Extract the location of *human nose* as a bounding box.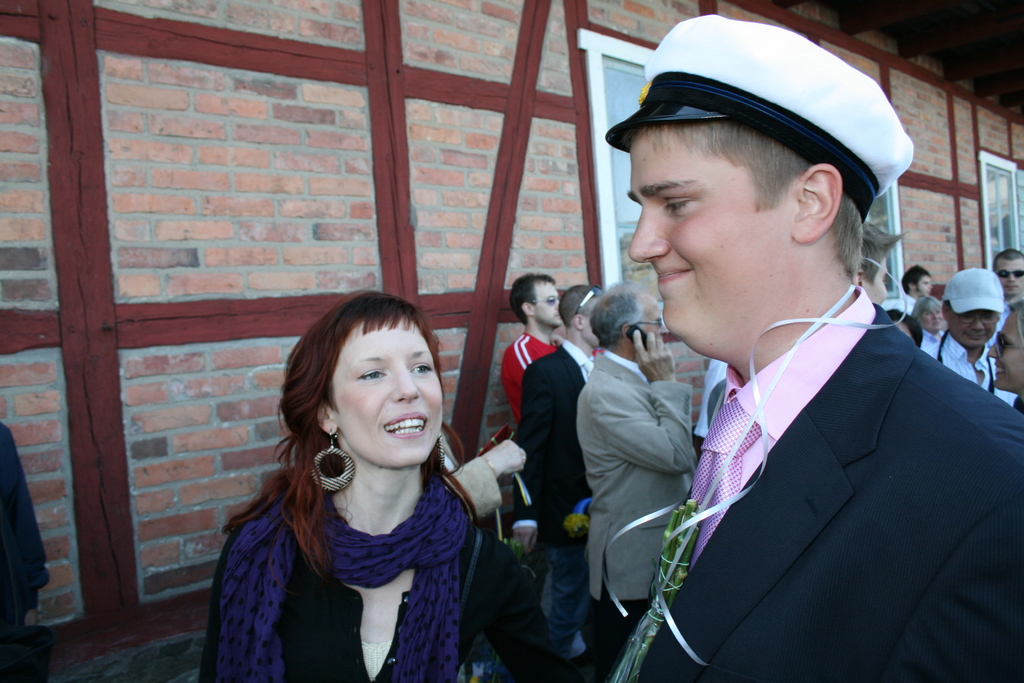
934/313/938/318.
